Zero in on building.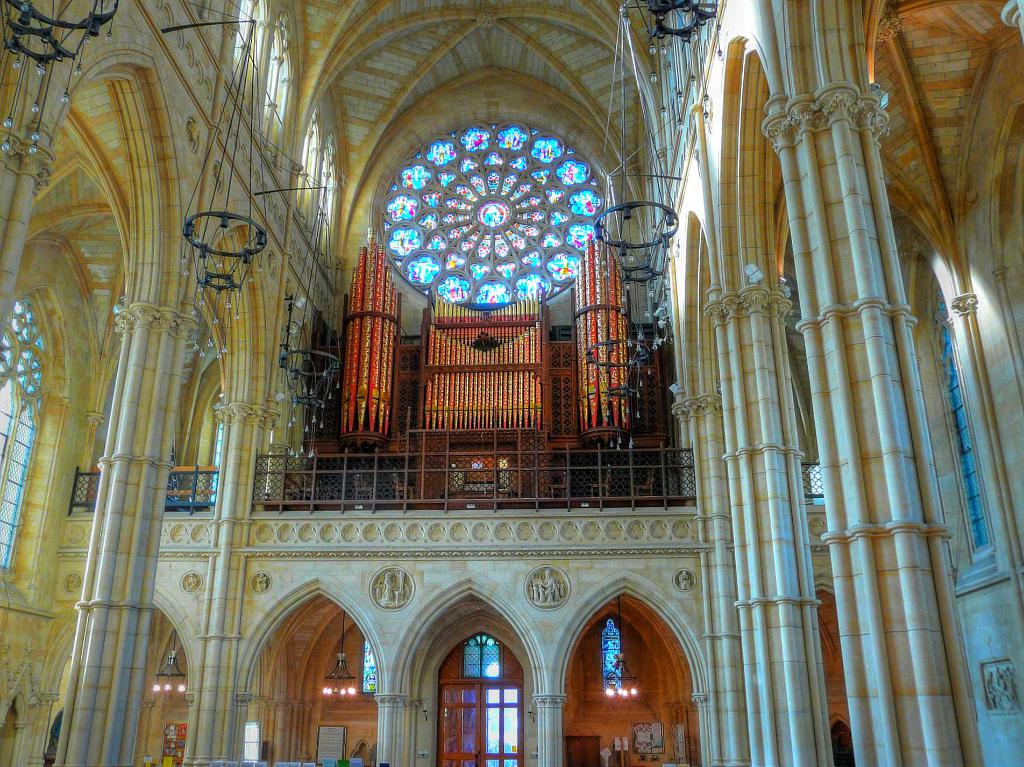
Zeroed in: [0, 0, 1023, 766].
